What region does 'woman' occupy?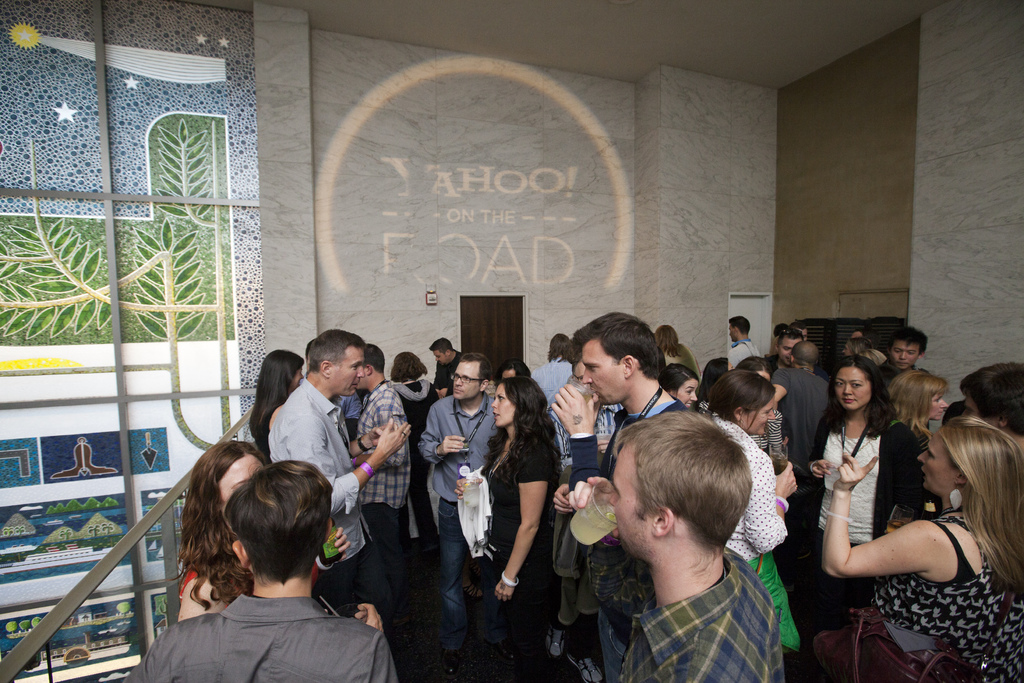
bbox=(886, 370, 948, 439).
